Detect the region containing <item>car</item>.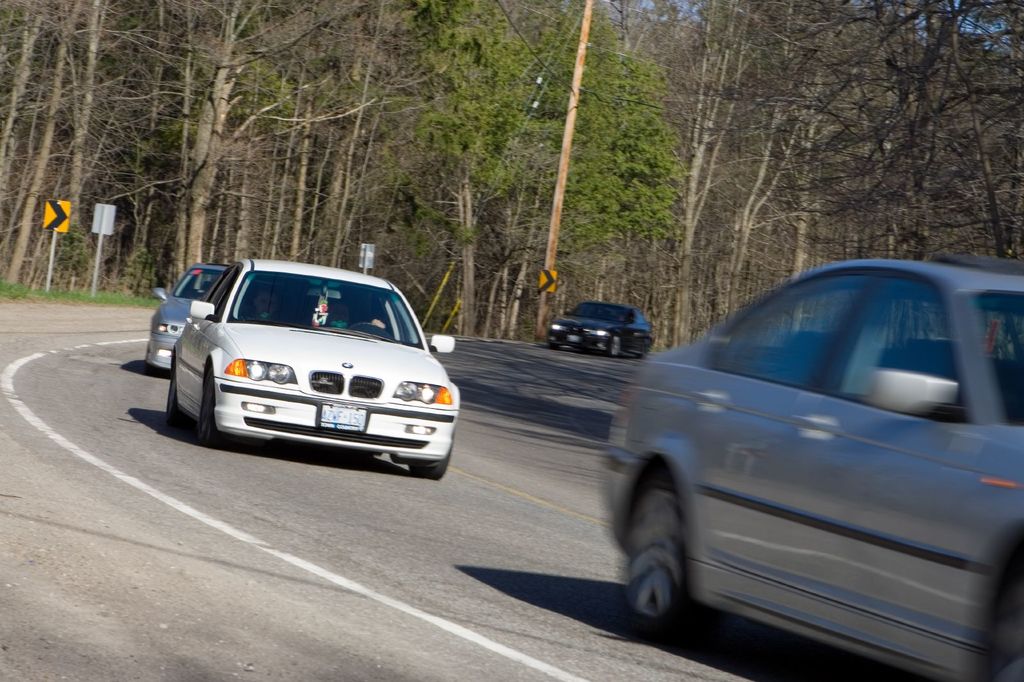
544:300:657:361.
